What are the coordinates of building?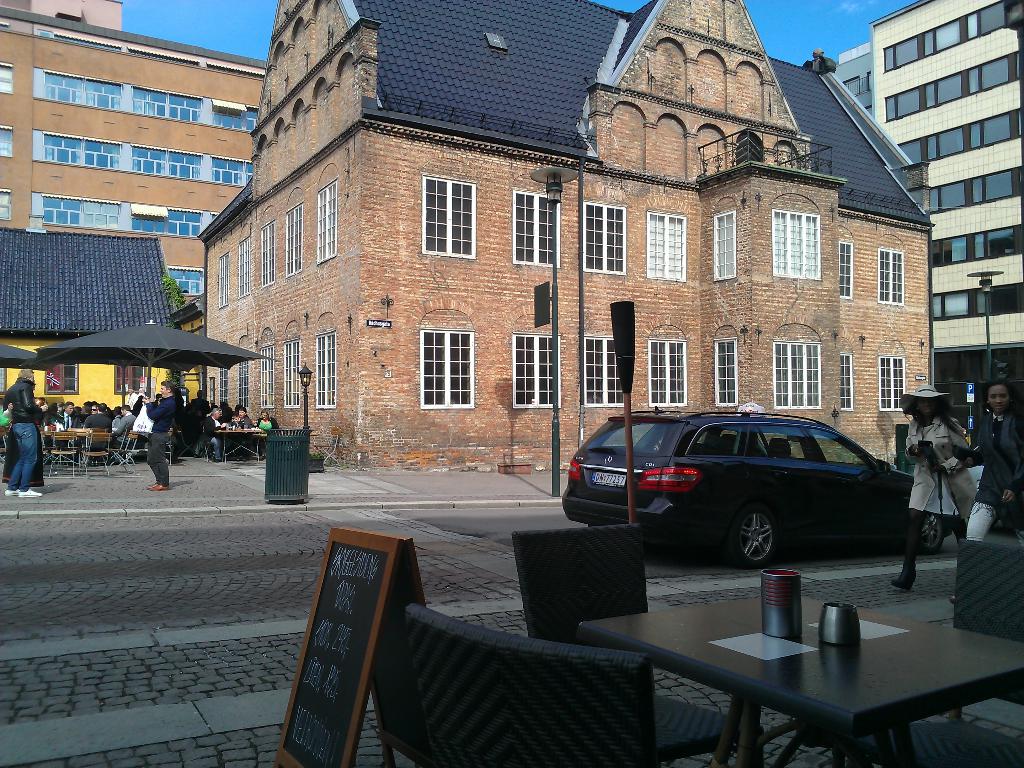
(left=0, top=230, right=266, bottom=468).
